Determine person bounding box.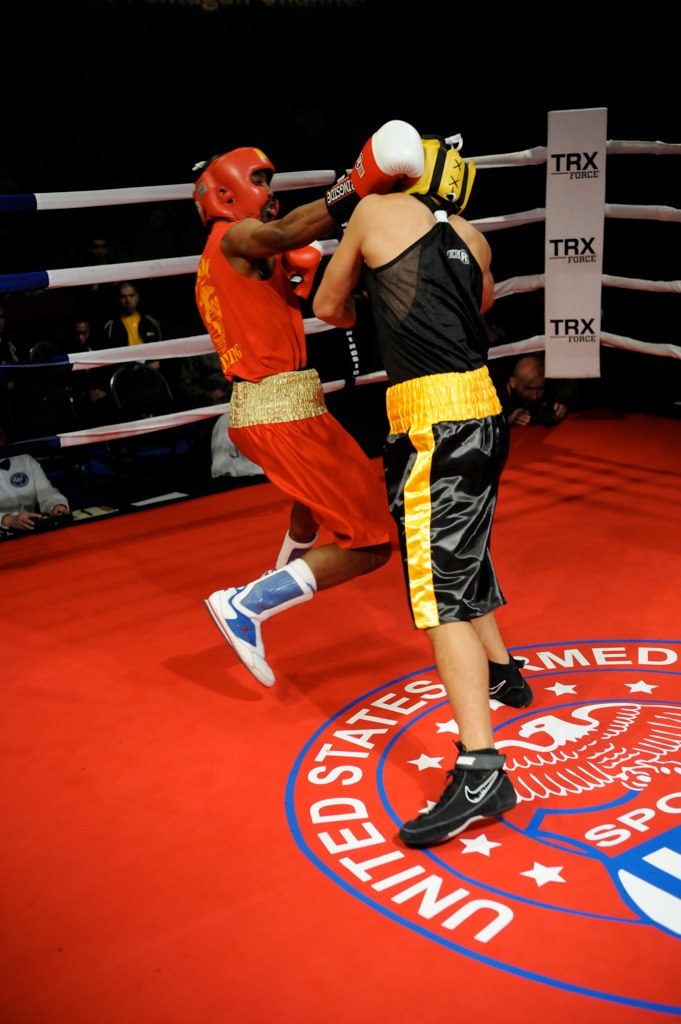
Determined: BBox(99, 281, 170, 381).
